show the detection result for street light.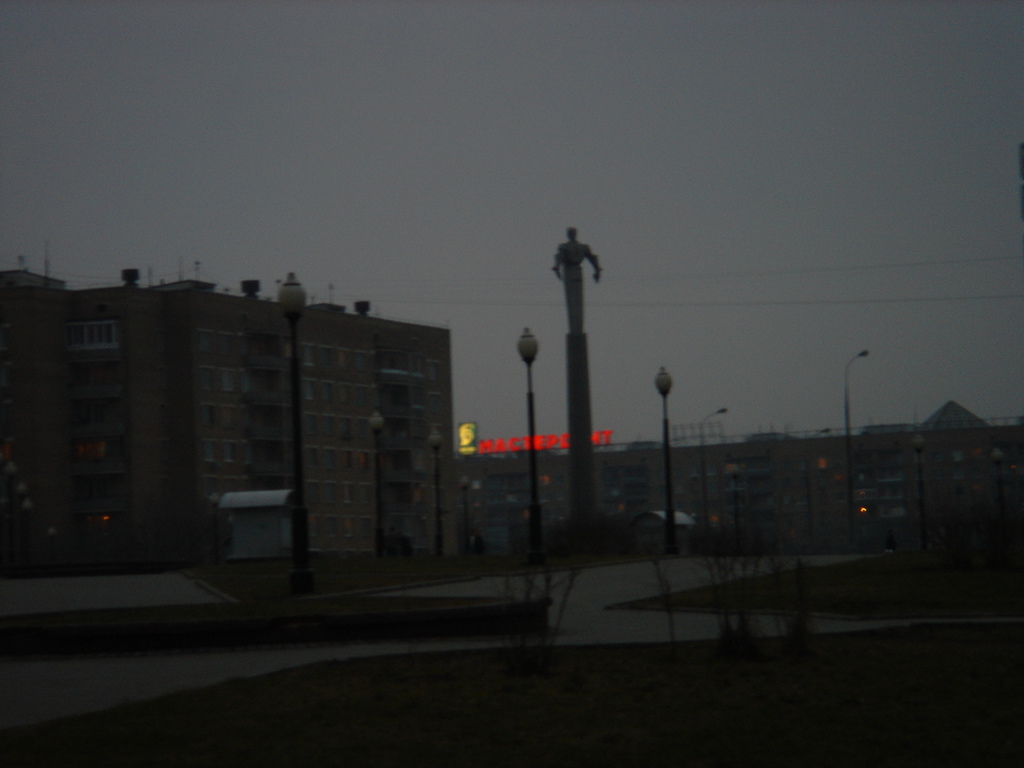
{"left": 274, "top": 268, "right": 306, "bottom": 598}.
